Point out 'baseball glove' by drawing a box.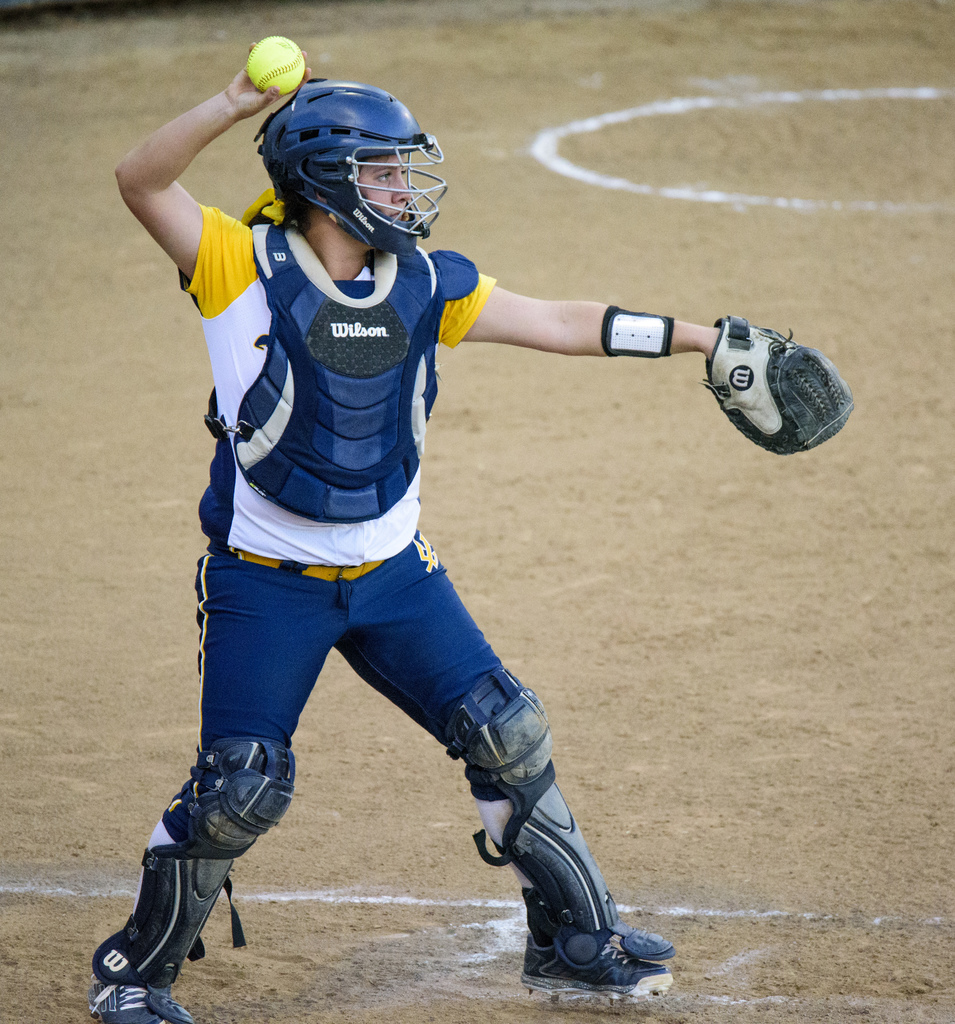
box(690, 308, 851, 459).
